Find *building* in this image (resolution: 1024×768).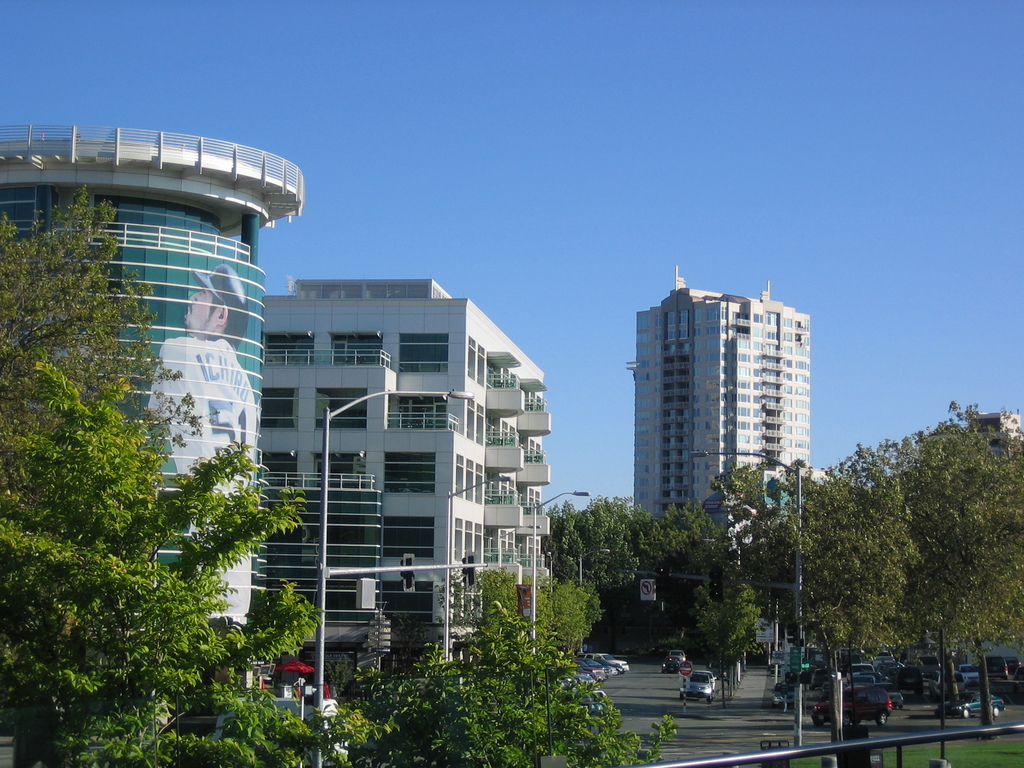
<box>240,271,552,701</box>.
